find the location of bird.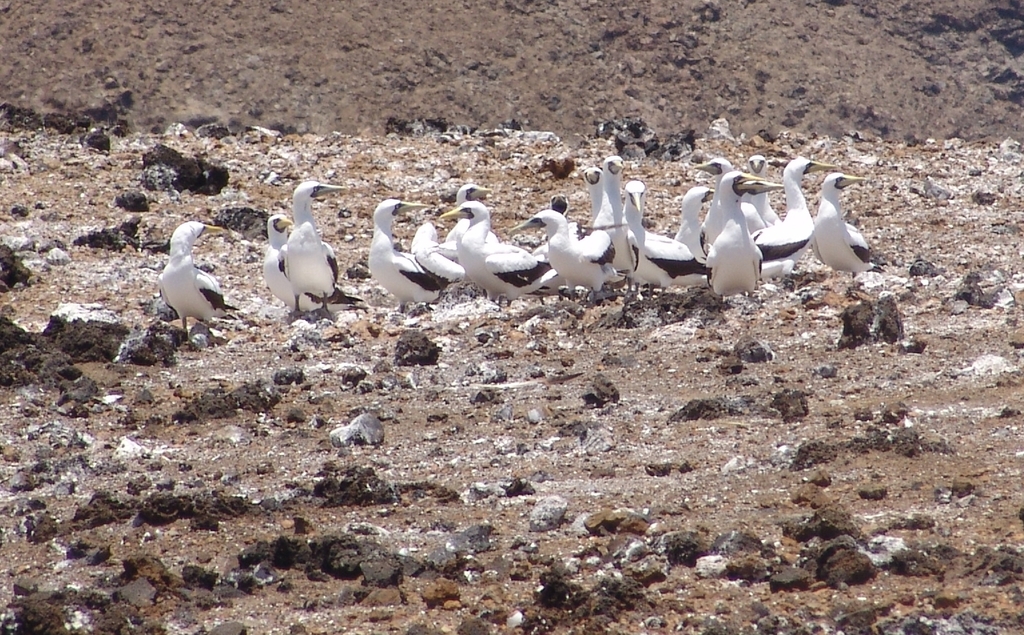
Location: 741:156:785:228.
